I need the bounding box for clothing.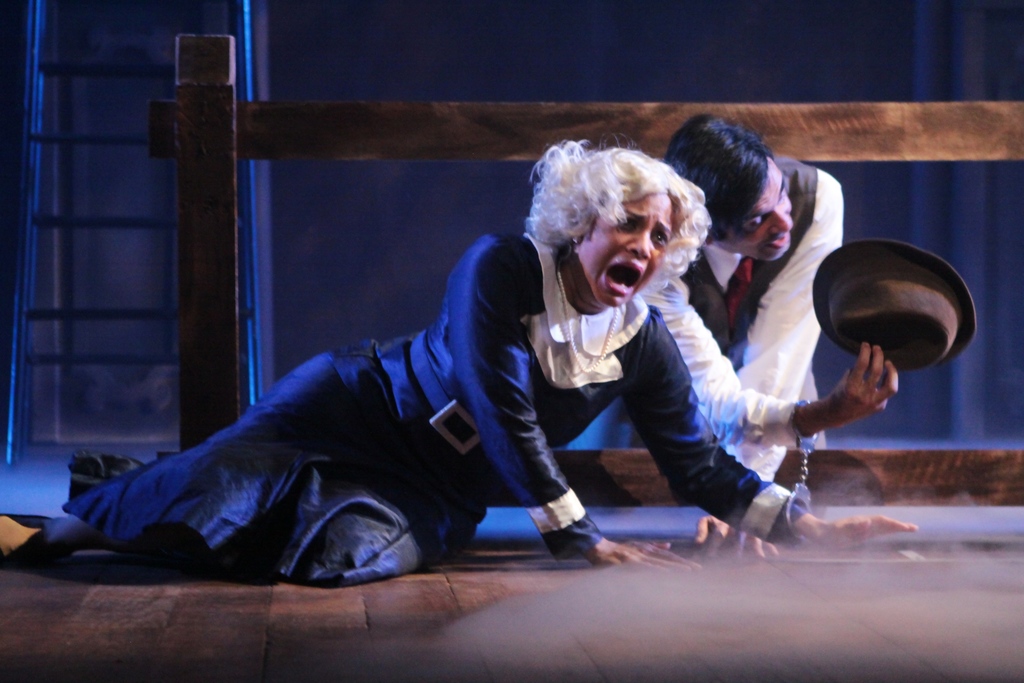
Here it is: bbox=(639, 157, 845, 486).
